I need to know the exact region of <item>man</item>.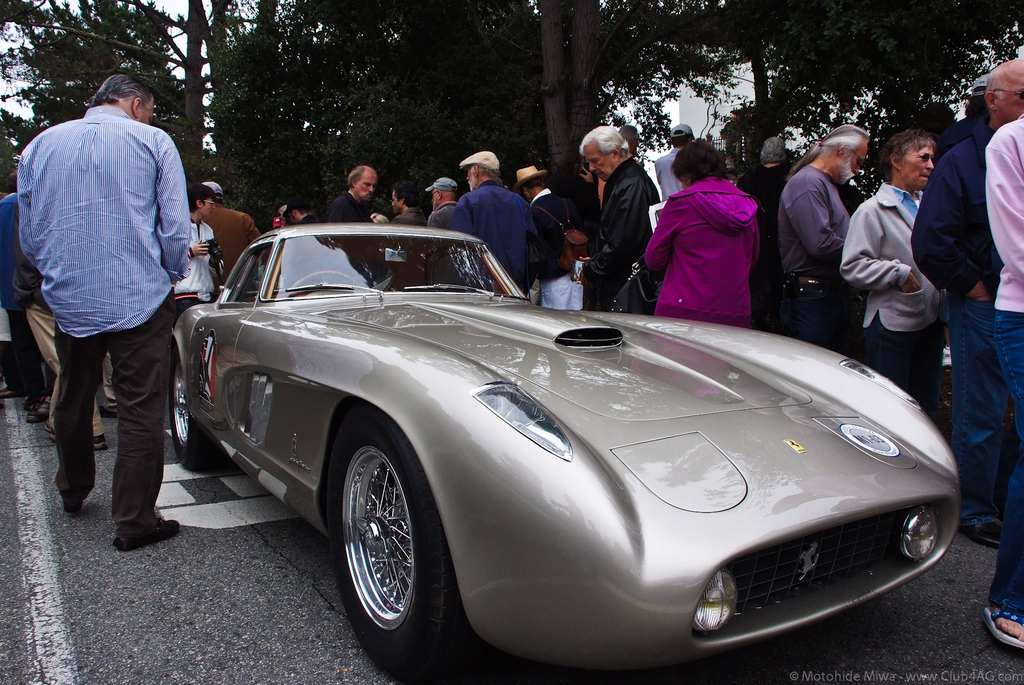
Region: select_region(780, 125, 870, 351).
